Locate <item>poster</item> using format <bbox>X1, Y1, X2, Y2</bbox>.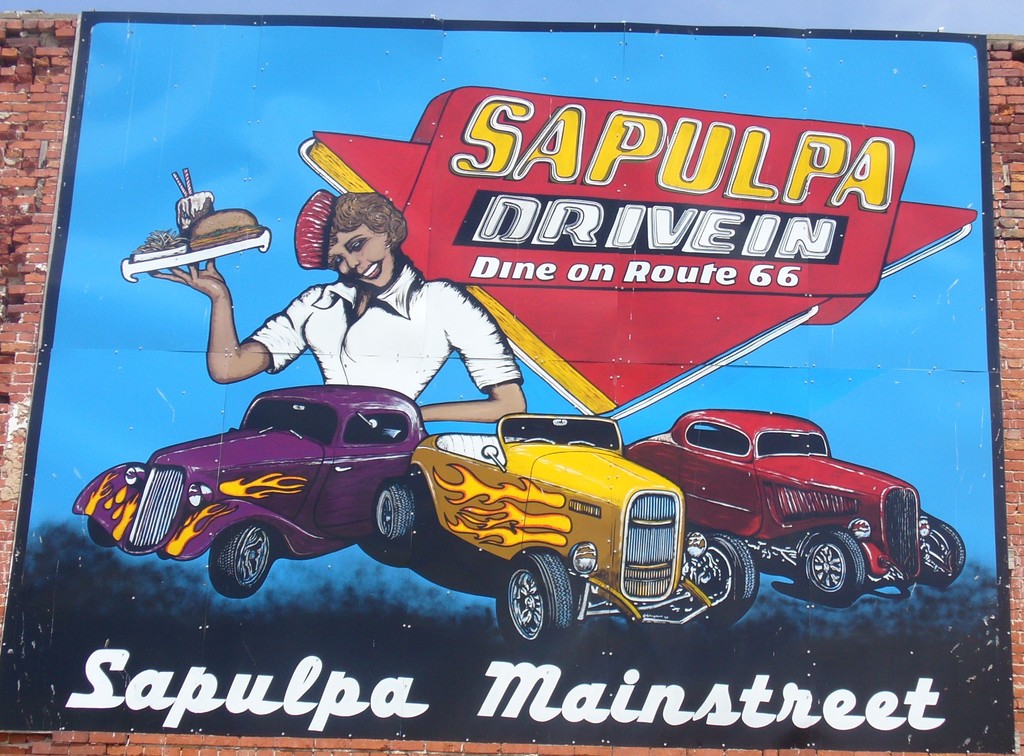
<bbox>0, 3, 1016, 755</bbox>.
